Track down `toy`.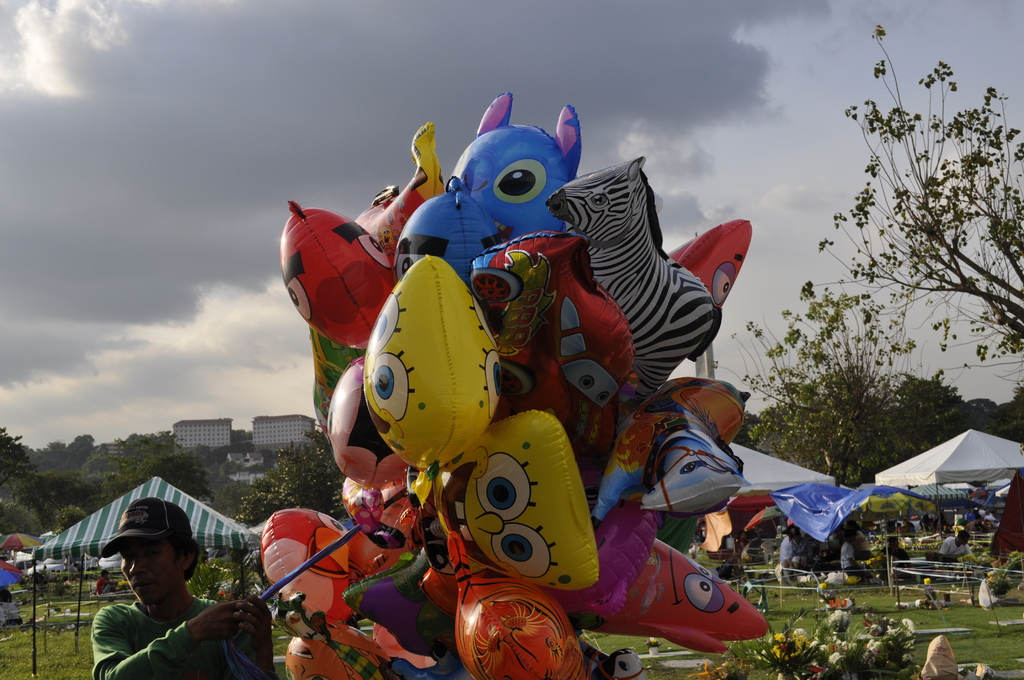
Tracked to [312, 319, 365, 455].
